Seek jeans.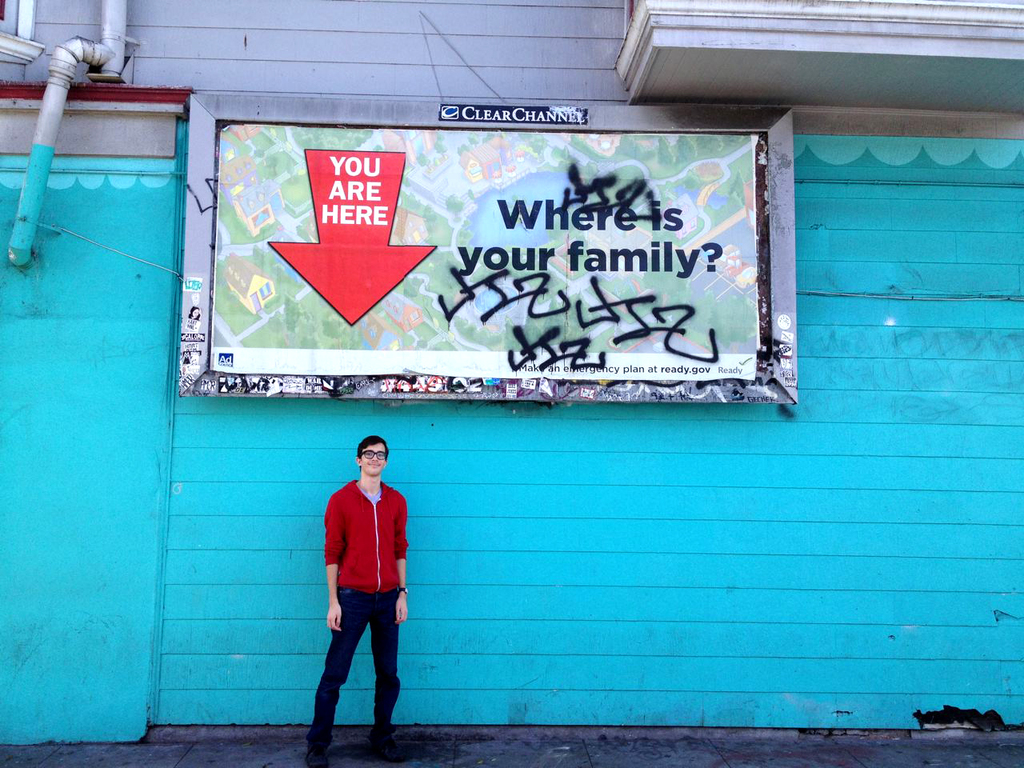
[312, 603, 394, 745].
